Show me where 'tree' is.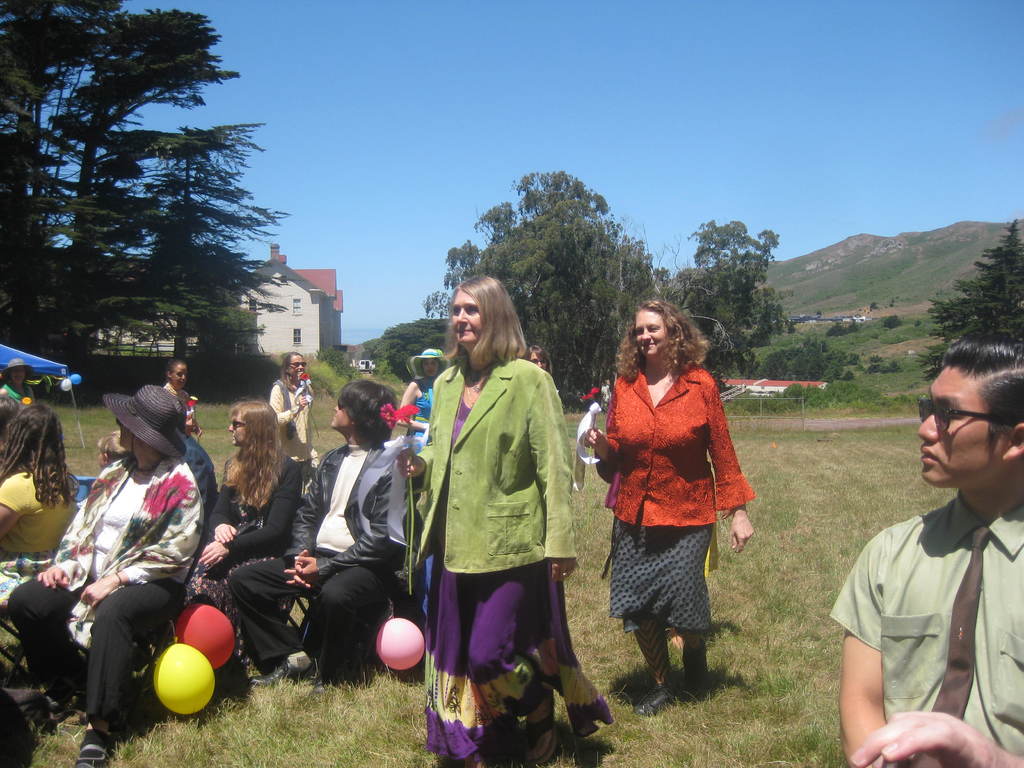
'tree' is at [925,220,1023,380].
